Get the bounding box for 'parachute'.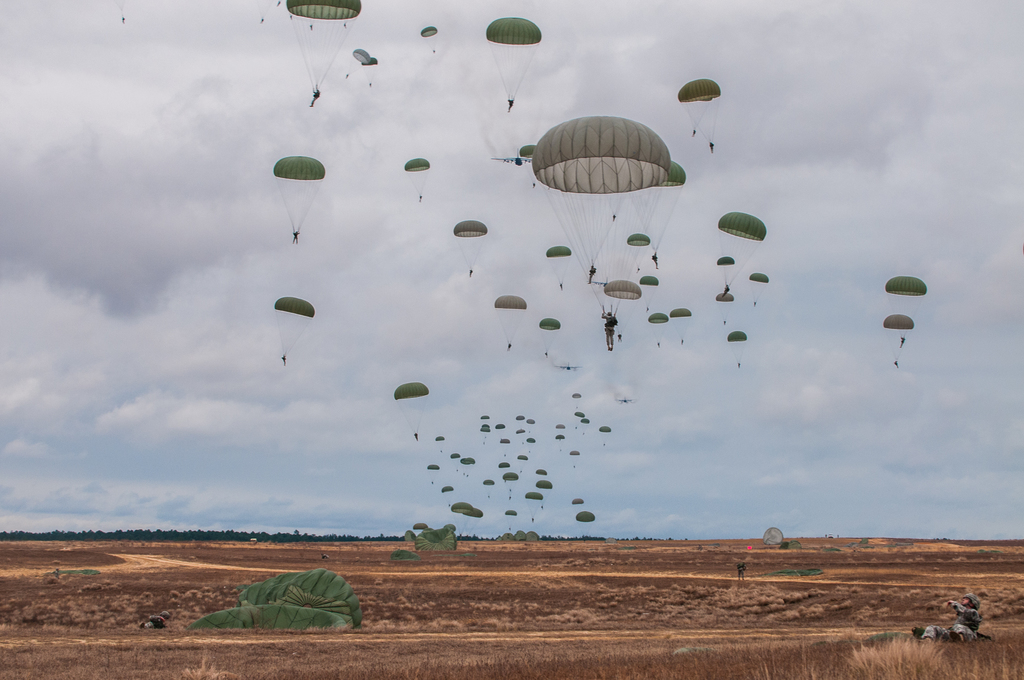
locate(572, 496, 585, 516).
